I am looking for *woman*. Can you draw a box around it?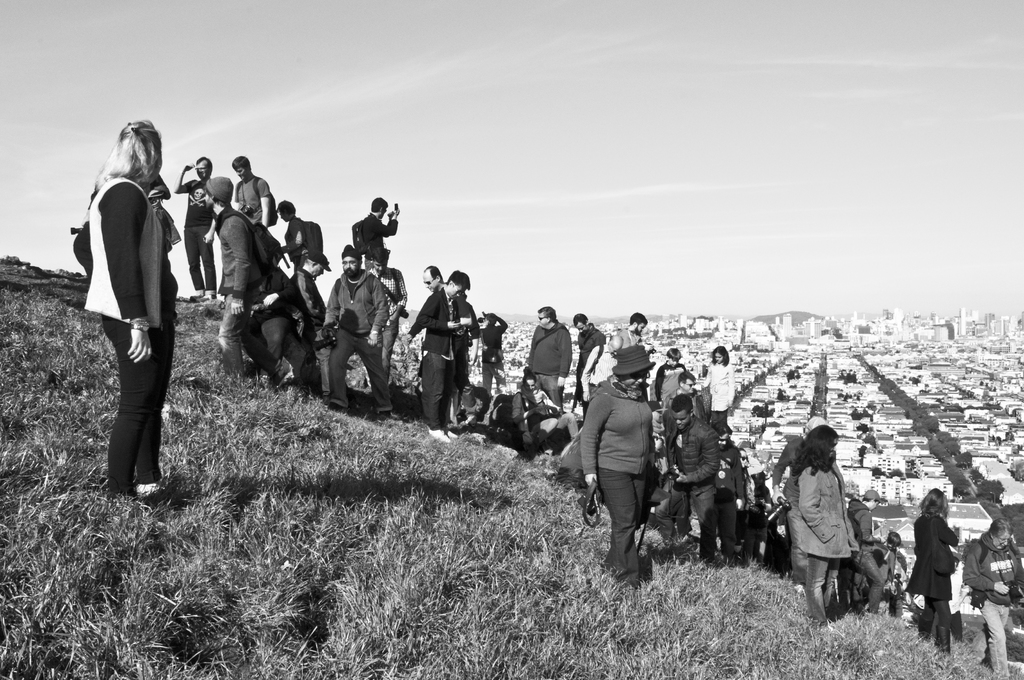
Sure, the bounding box is {"left": 963, "top": 517, "right": 1023, "bottom": 679}.
